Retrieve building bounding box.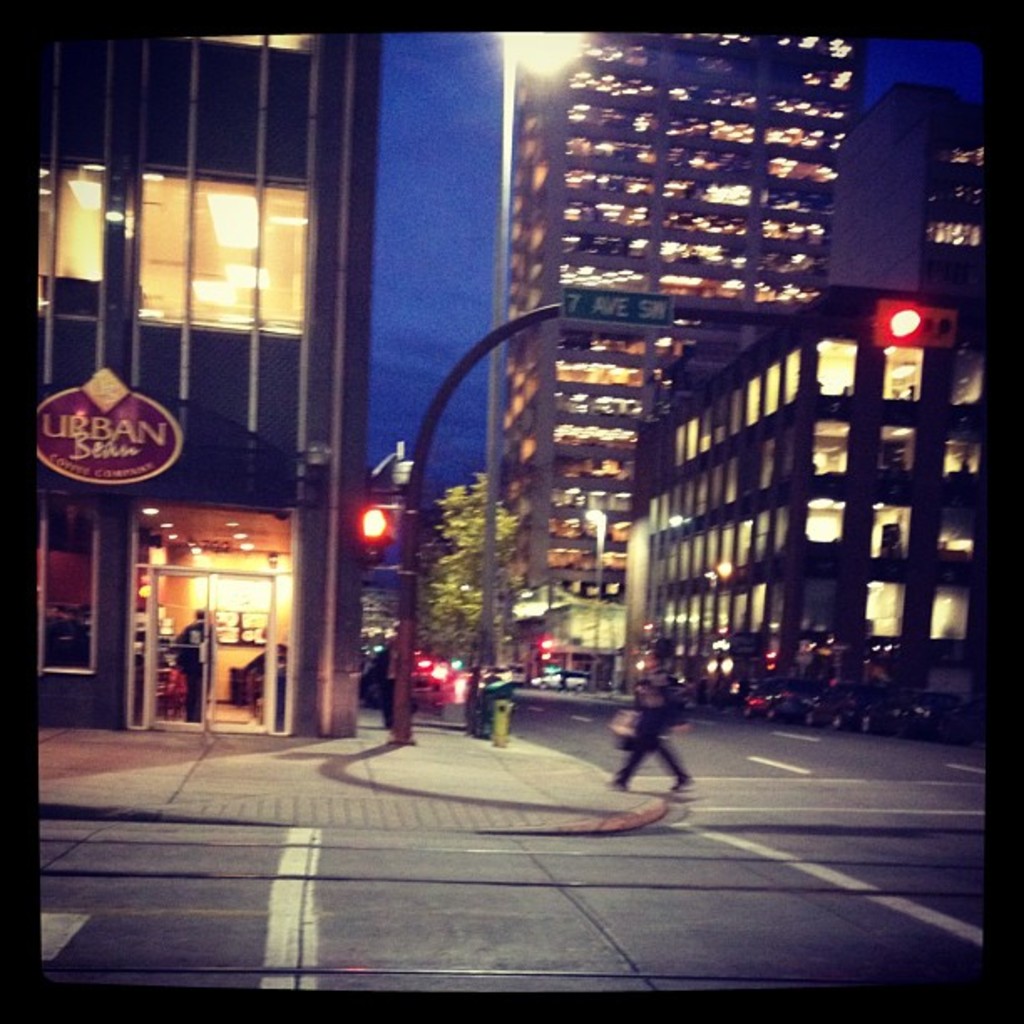
Bounding box: {"x1": 495, "y1": 28, "x2": 862, "y2": 684}.
